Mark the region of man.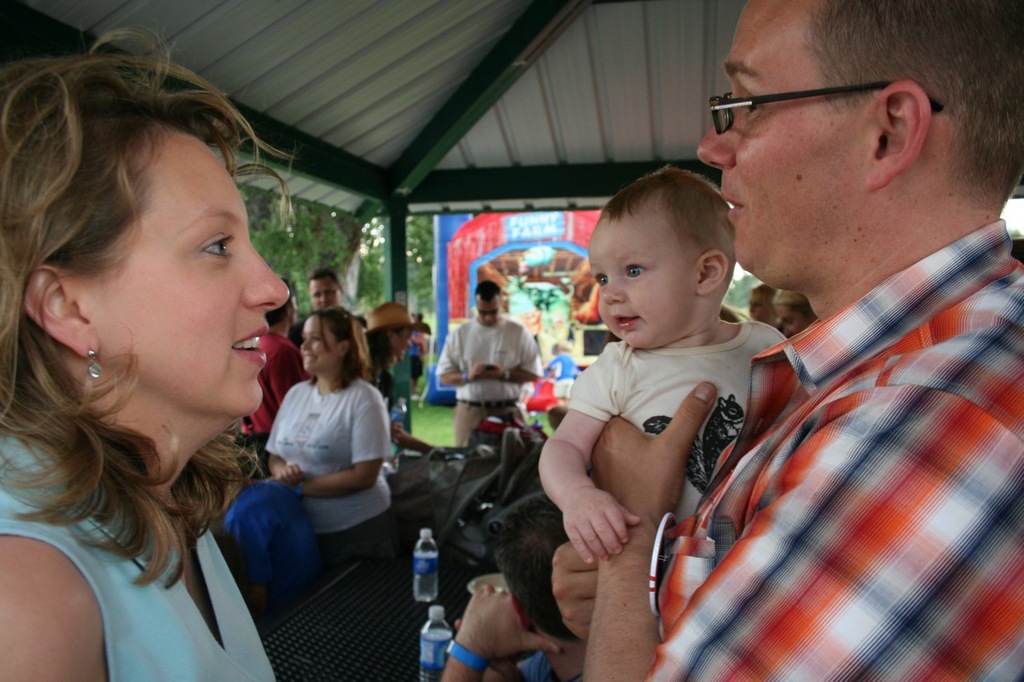
Region: [290, 270, 344, 351].
